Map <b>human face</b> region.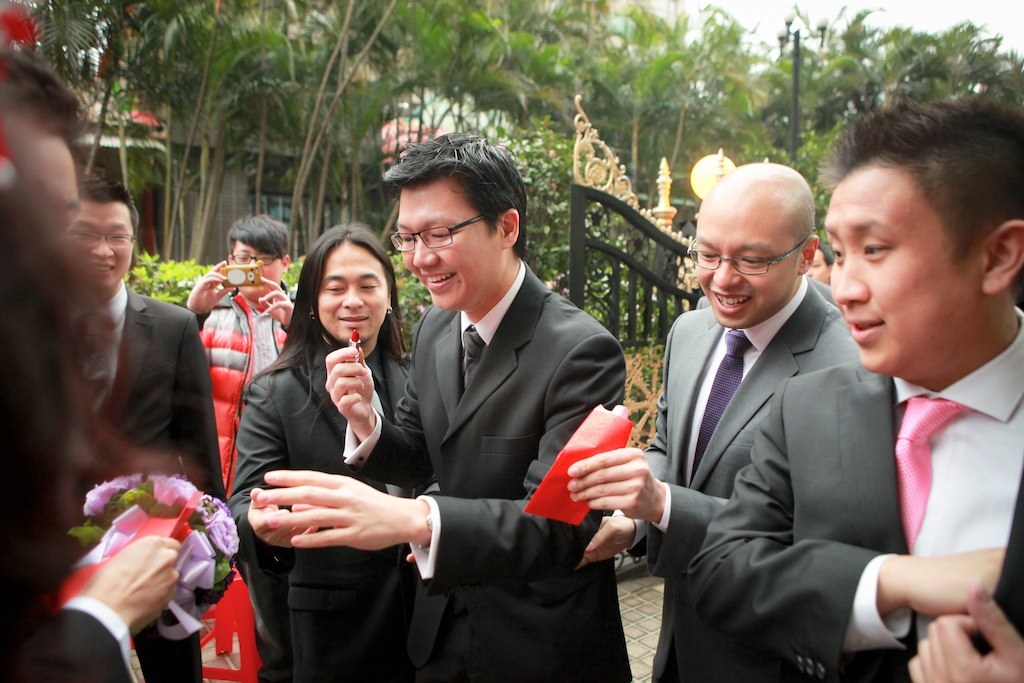
Mapped to box(227, 239, 281, 290).
